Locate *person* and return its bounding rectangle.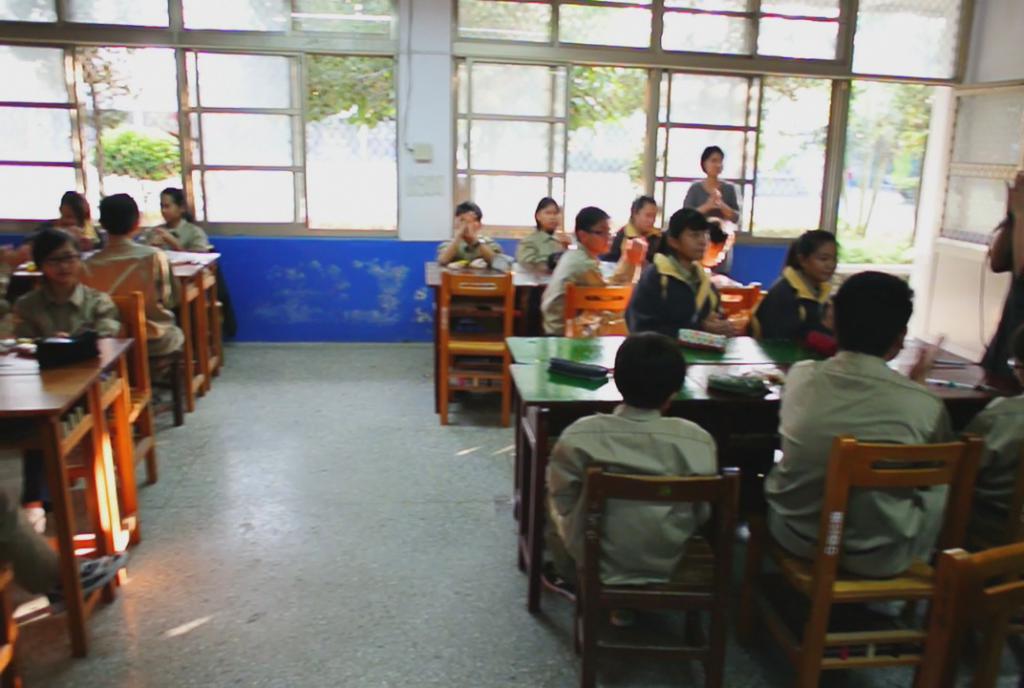
x1=74, y1=191, x2=187, y2=355.
